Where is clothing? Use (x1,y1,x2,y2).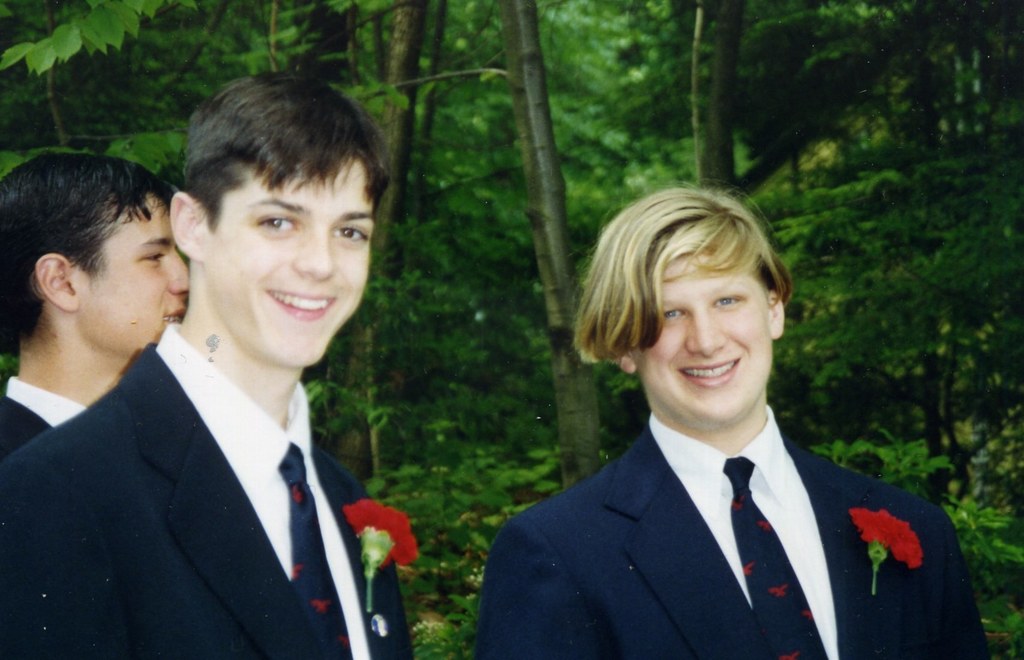
(0,367,90,463).
